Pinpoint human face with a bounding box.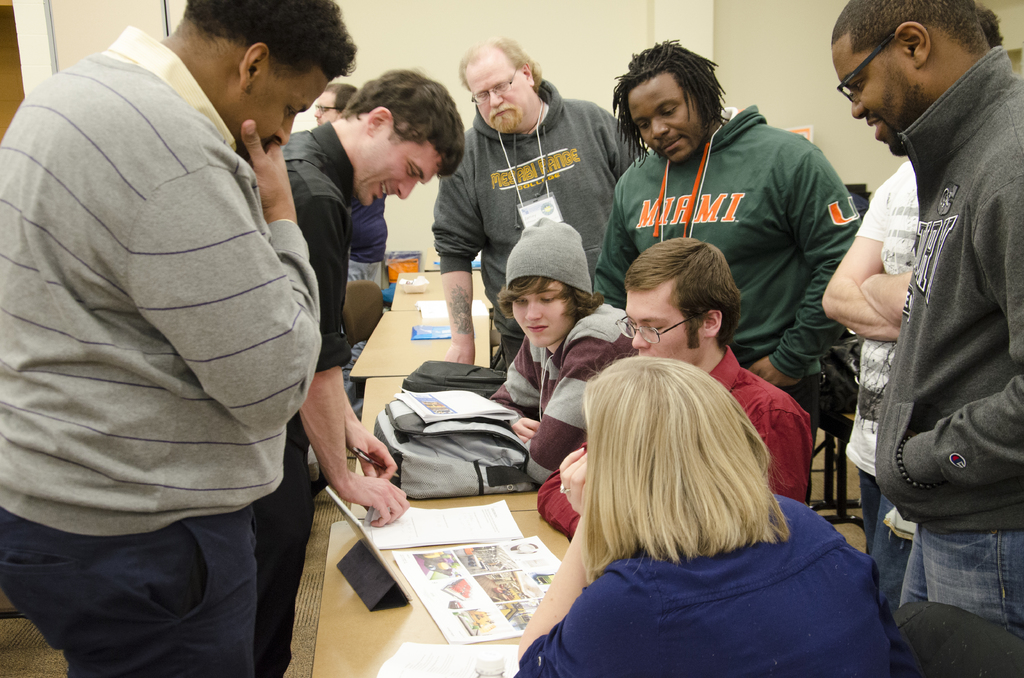
l=829, t=35, r=924, b=157.
